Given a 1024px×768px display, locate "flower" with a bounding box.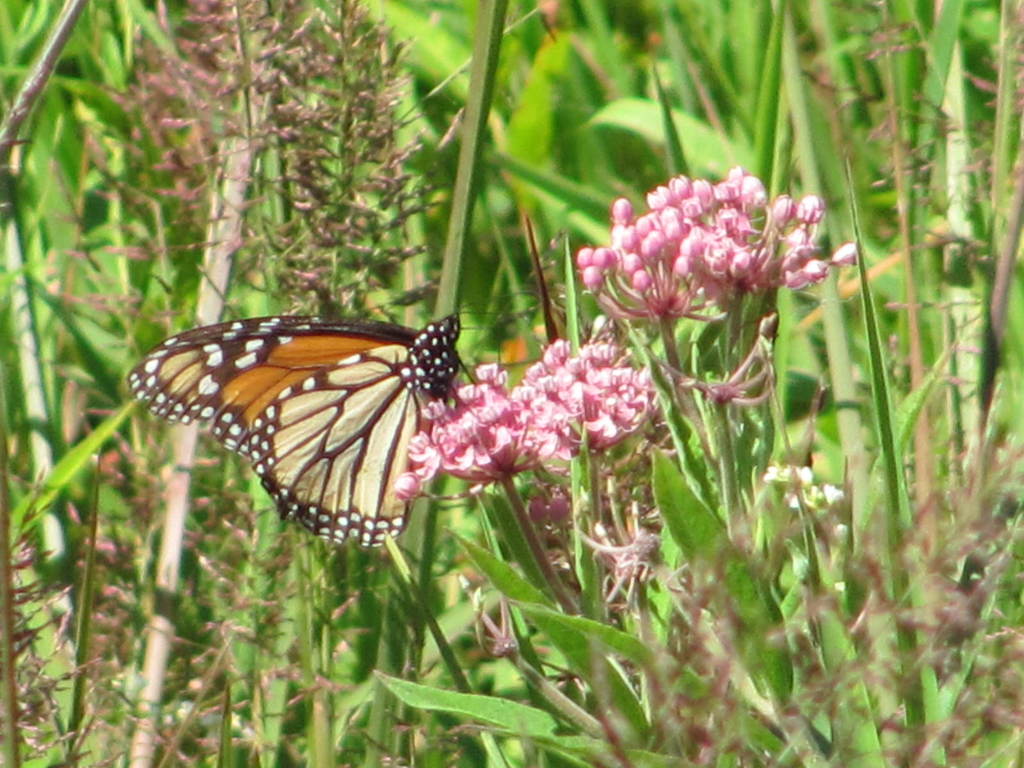
Located: 769:462:851:524.
